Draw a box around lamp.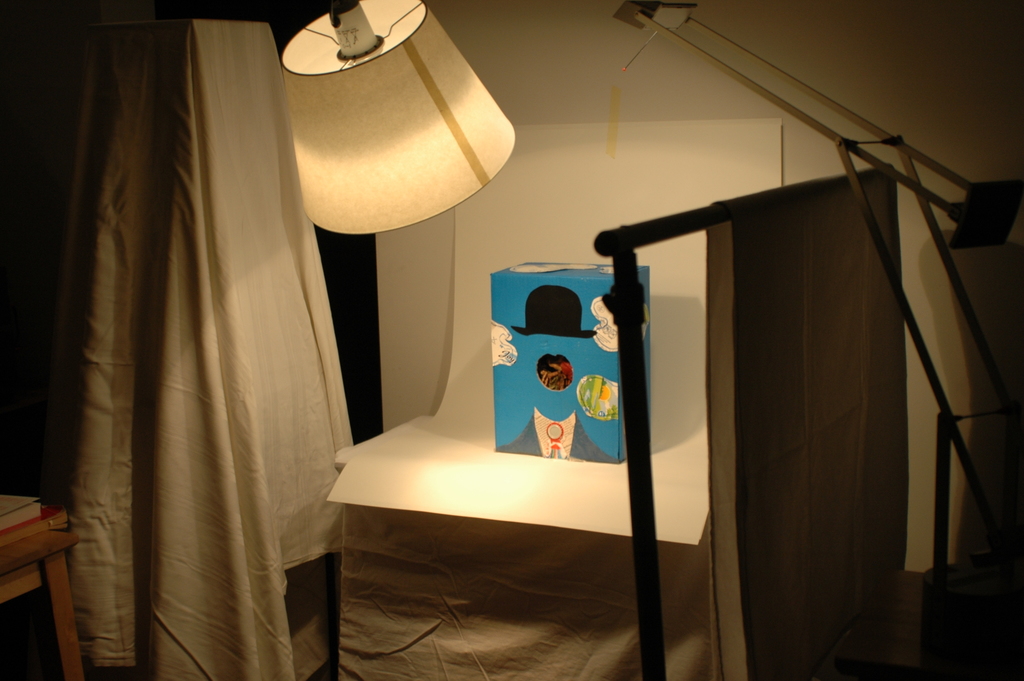
bbox(3, 0, 511, 236).
